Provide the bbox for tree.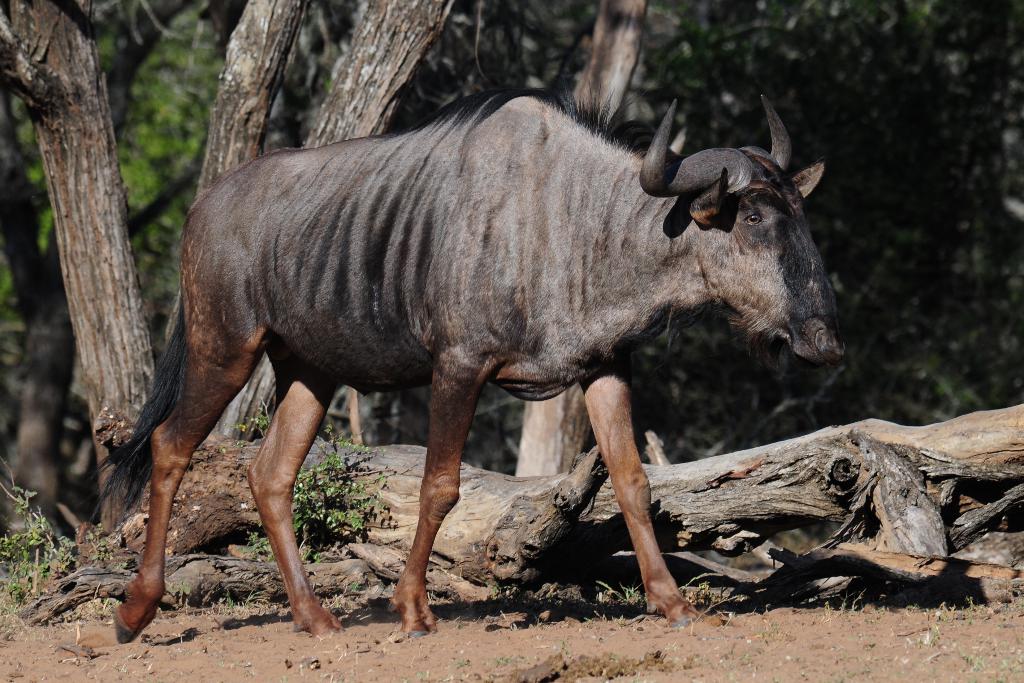
BBox(0, 0, 445, 536).
